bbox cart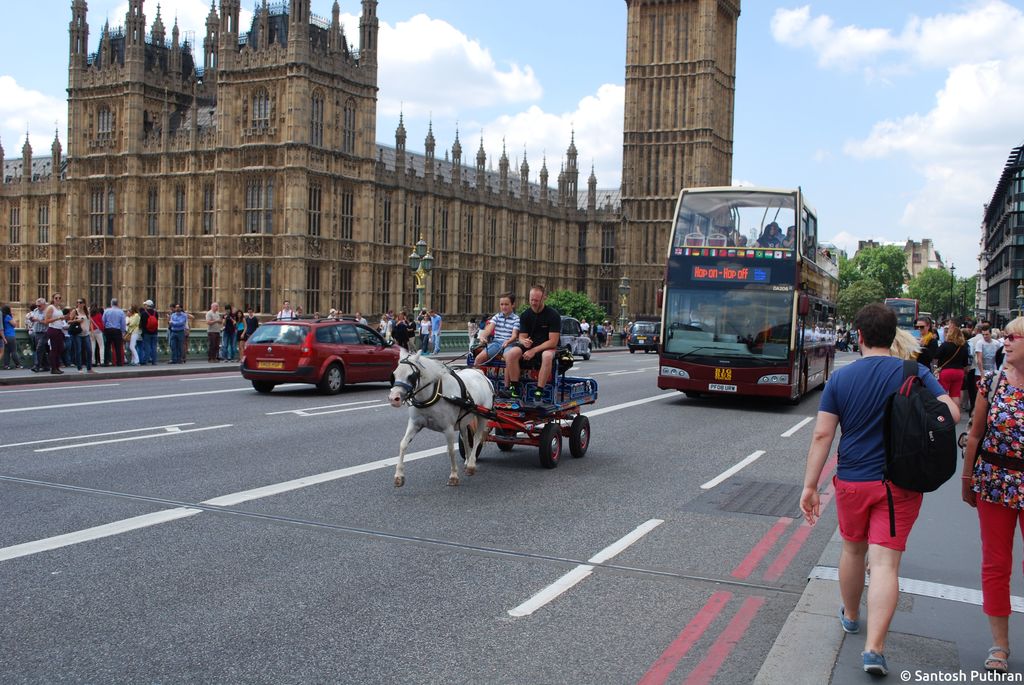
<region>433, 346, 598, 468</region>
